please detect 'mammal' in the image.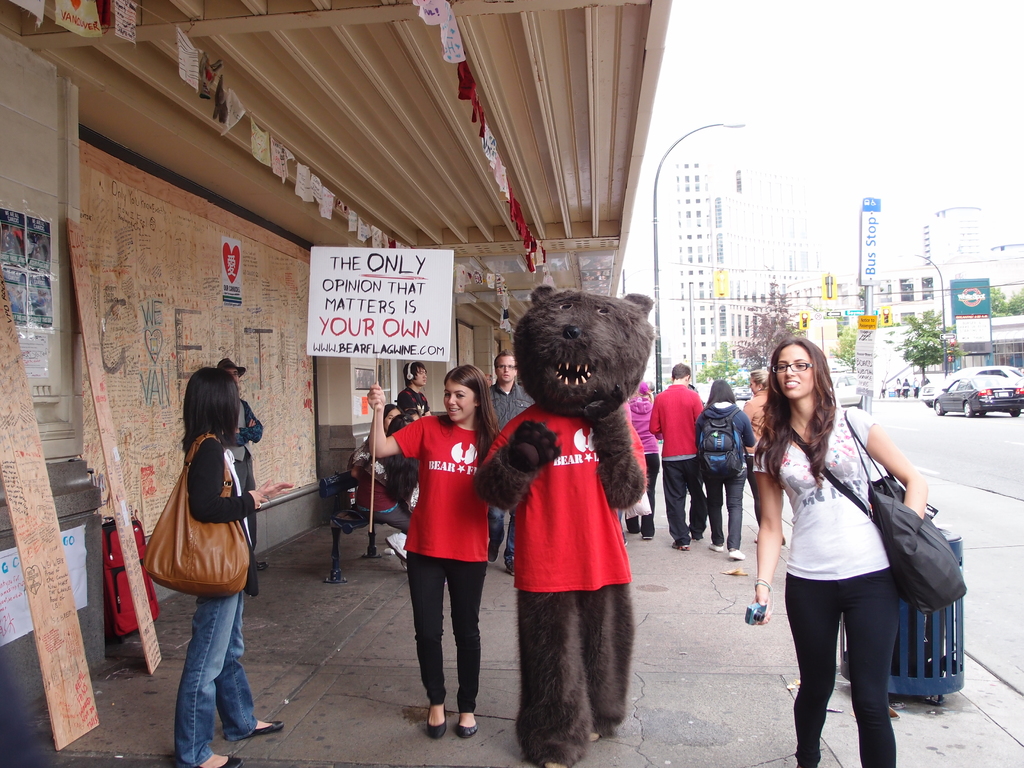
<box>744,365,785,545</box>.
